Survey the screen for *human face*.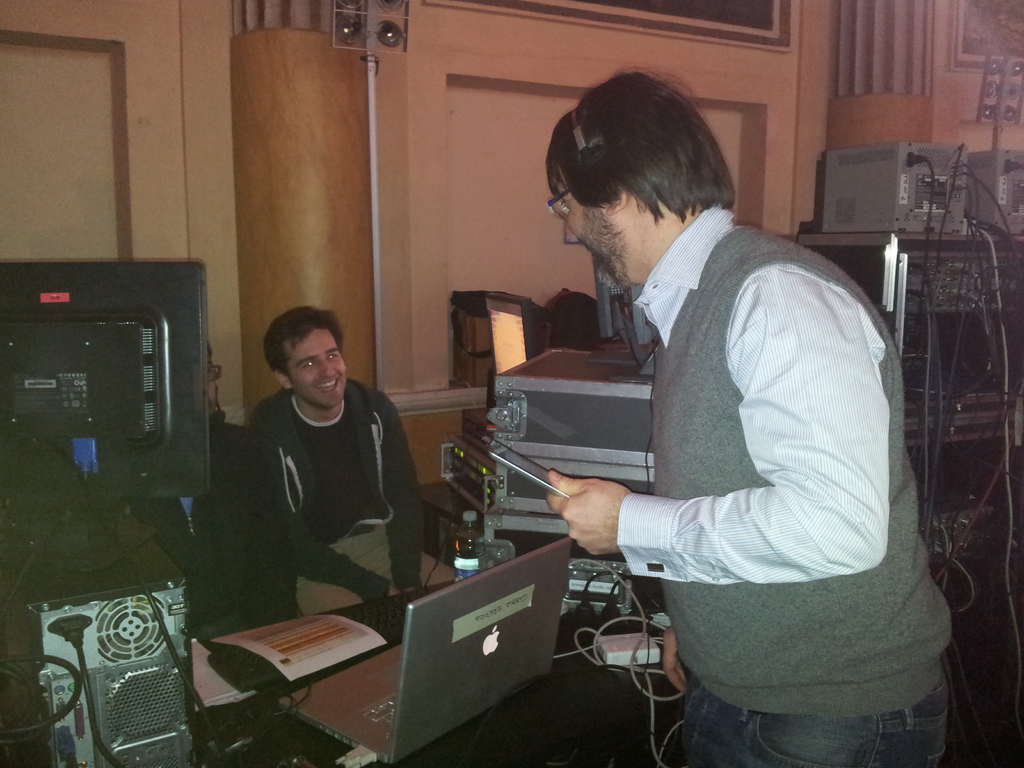
Survey found: [left=563, top=183, right=591, bottom=250].
